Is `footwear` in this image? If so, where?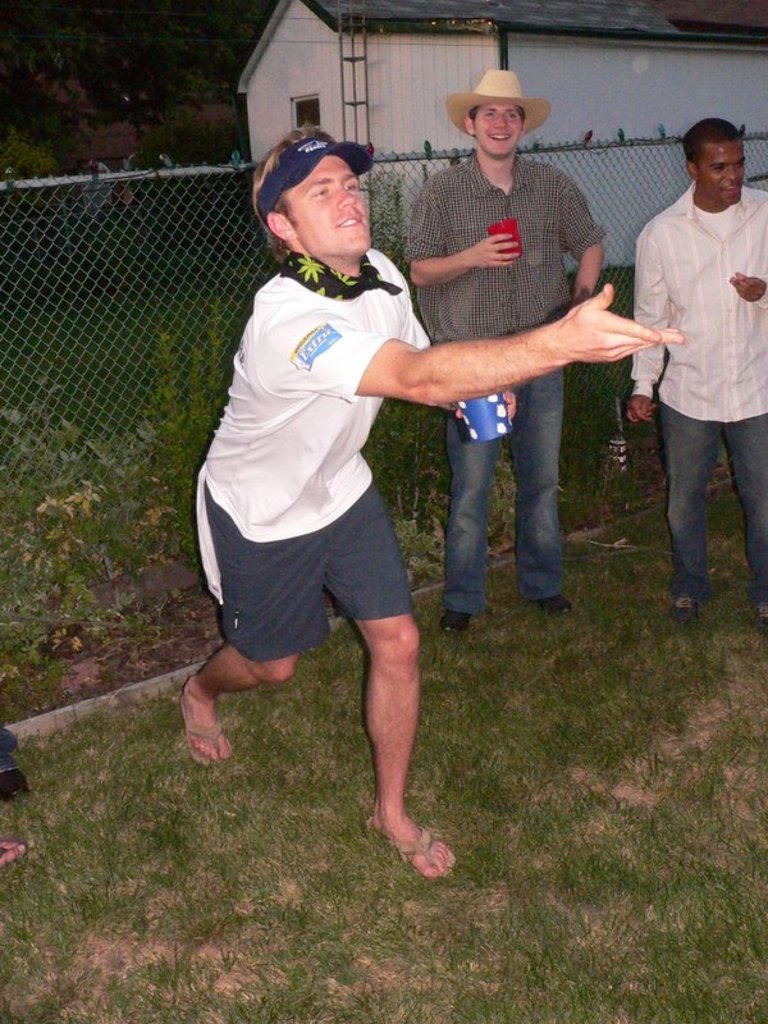
Yes, at left=172, top=684, right=237, bottom=777.
